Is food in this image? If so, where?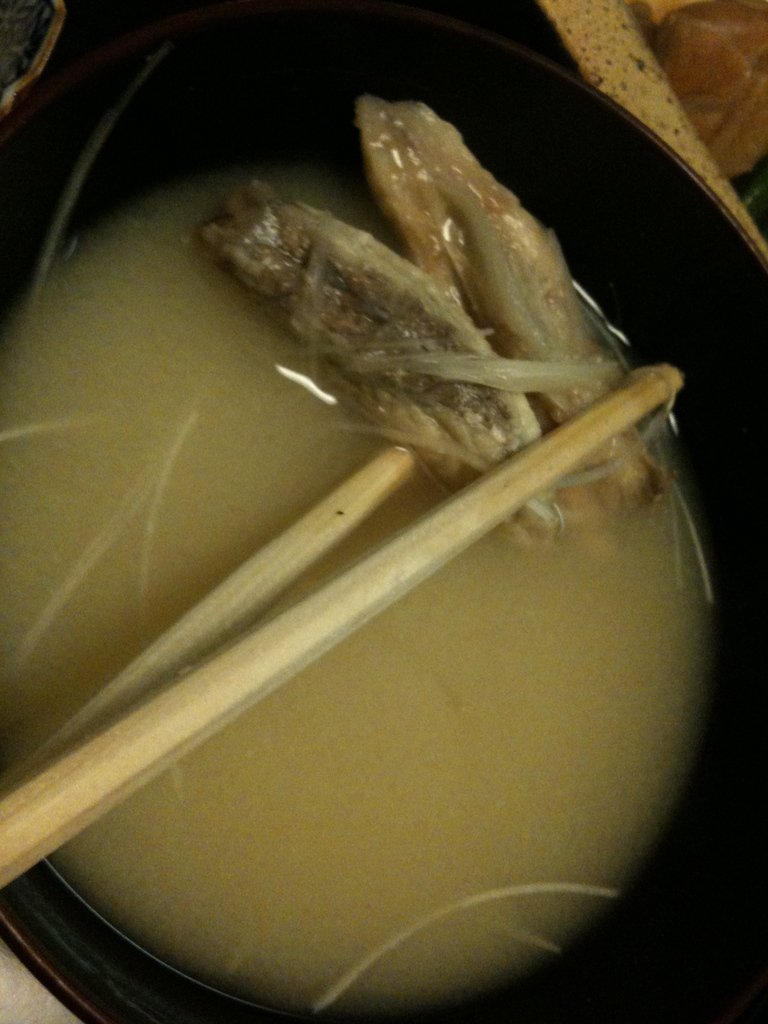
Yes, at pyautogui.locateOnScreen(0, 90, 717, 1019).
